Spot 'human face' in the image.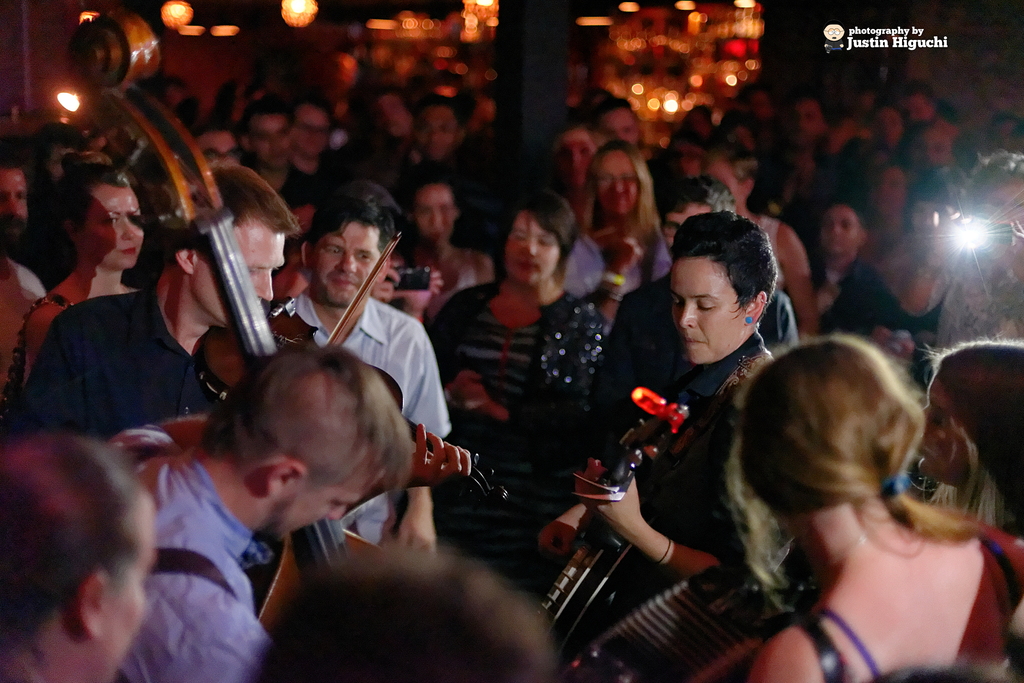
'human face' found at [left=421, top=104, right=458, bottom=159].
